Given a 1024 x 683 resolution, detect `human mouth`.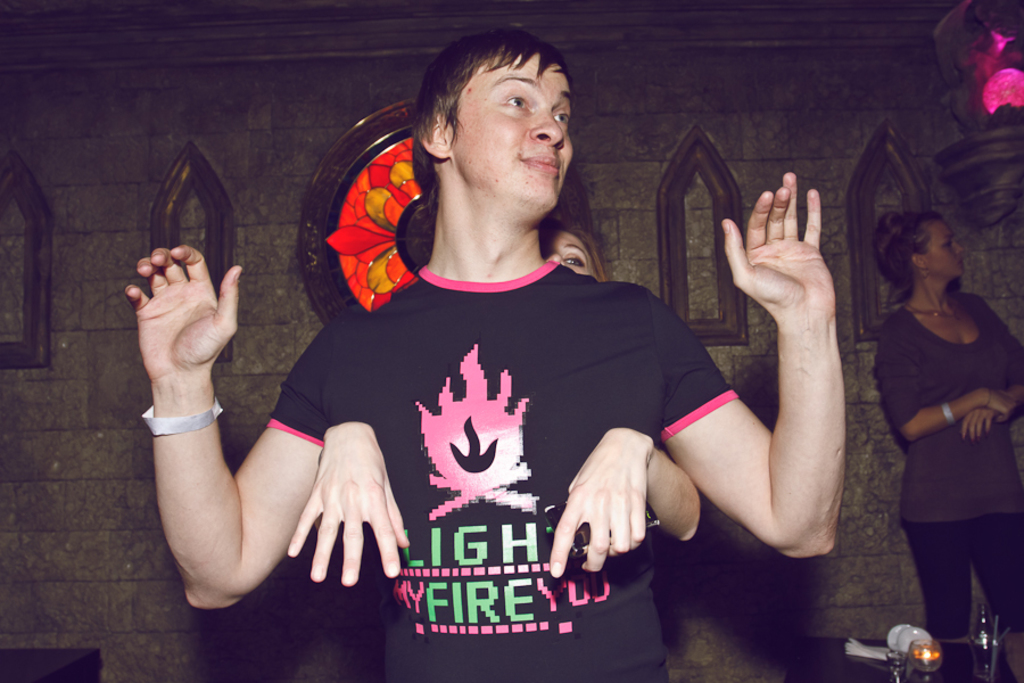
{"x1": 525, "y1": 156, "x2": 559, "y2": 172}.
